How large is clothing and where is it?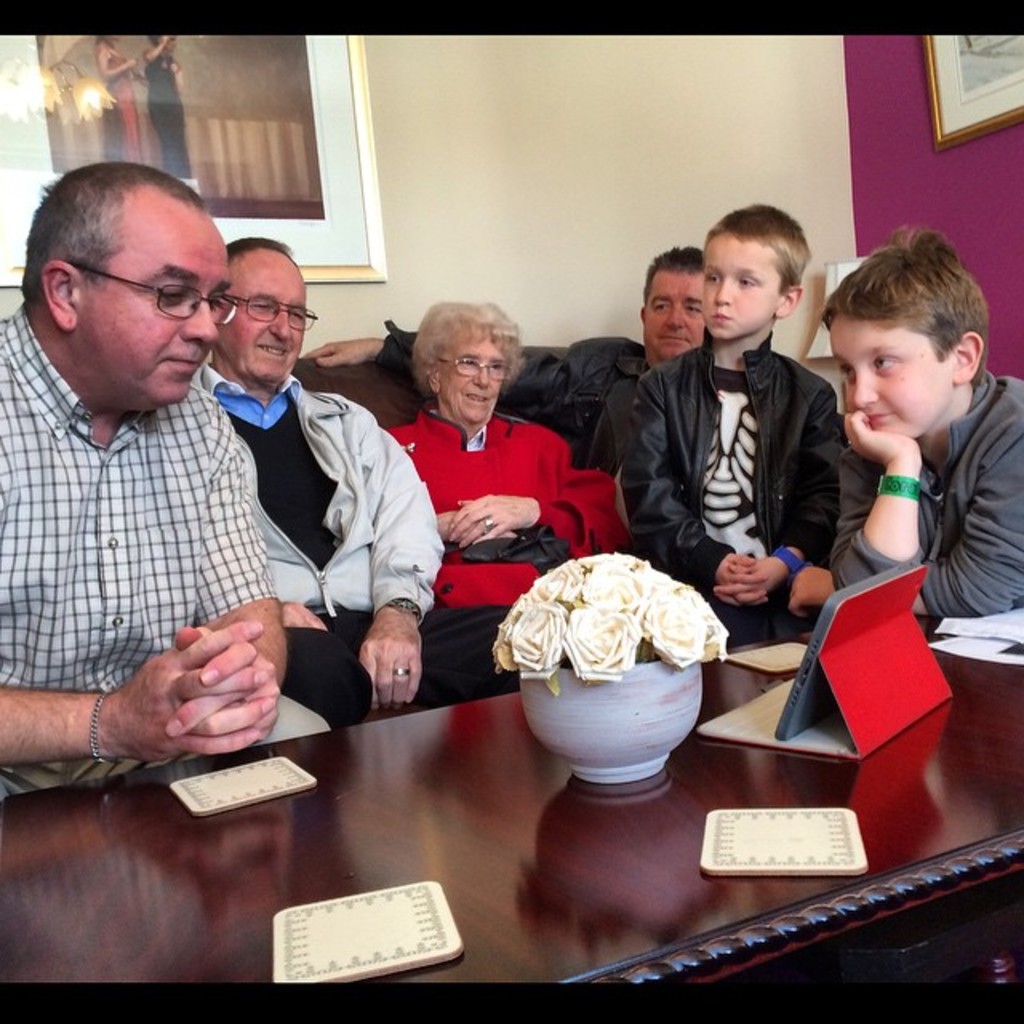
Bounding box: bbox=[493, 336, 645, 482].
